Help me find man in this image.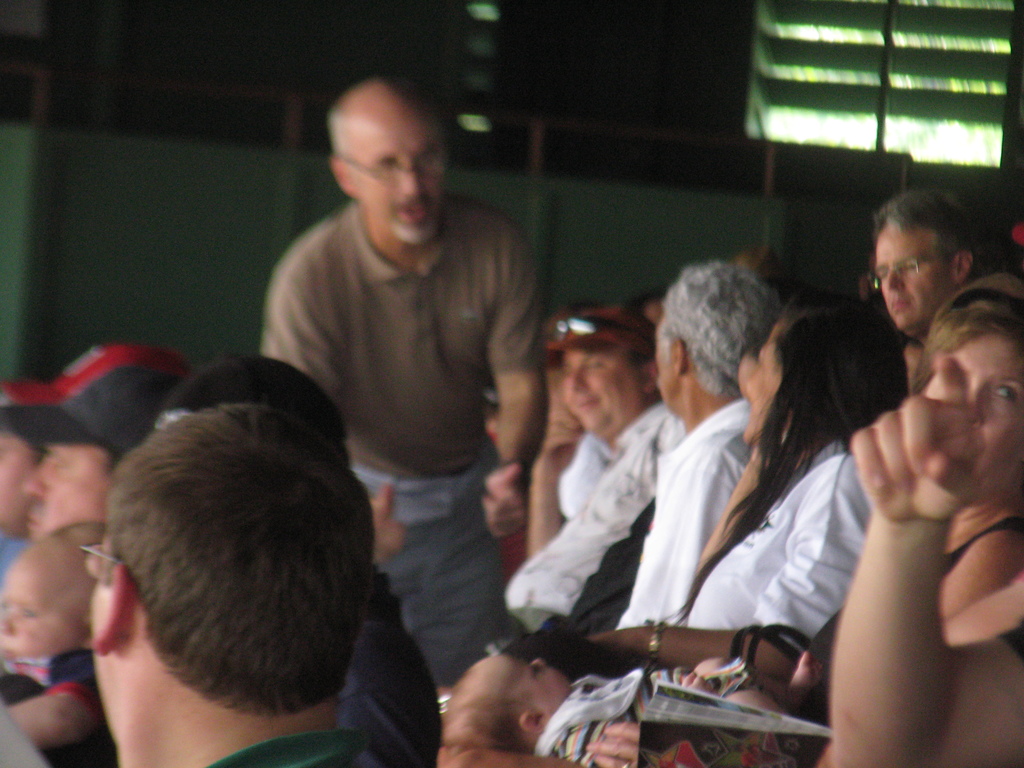
Found it: locate(548, 253, 798, 644).
